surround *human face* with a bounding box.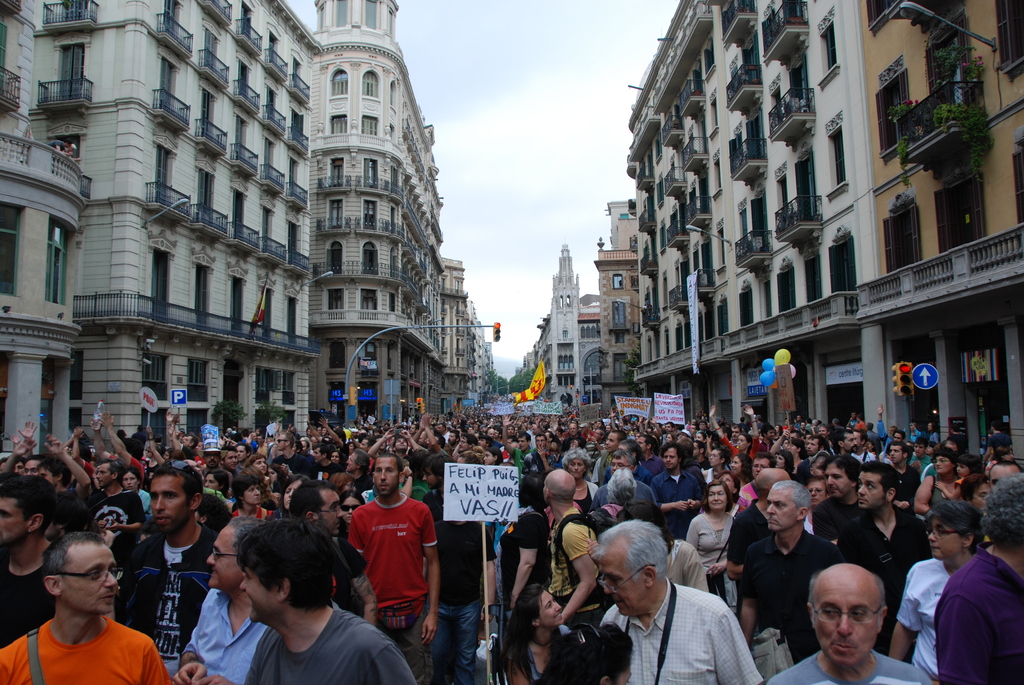
<region>662, 445, 680, 469</region>.
